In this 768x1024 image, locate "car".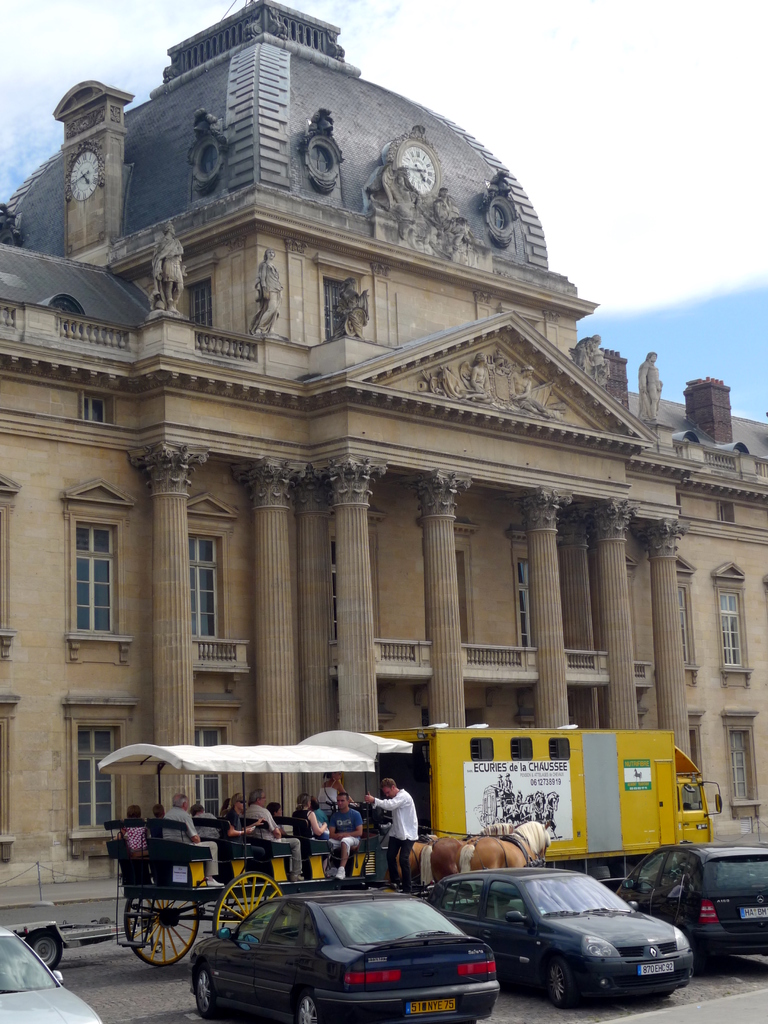
Bounding box: crop(200, 893, 503, 1023).
